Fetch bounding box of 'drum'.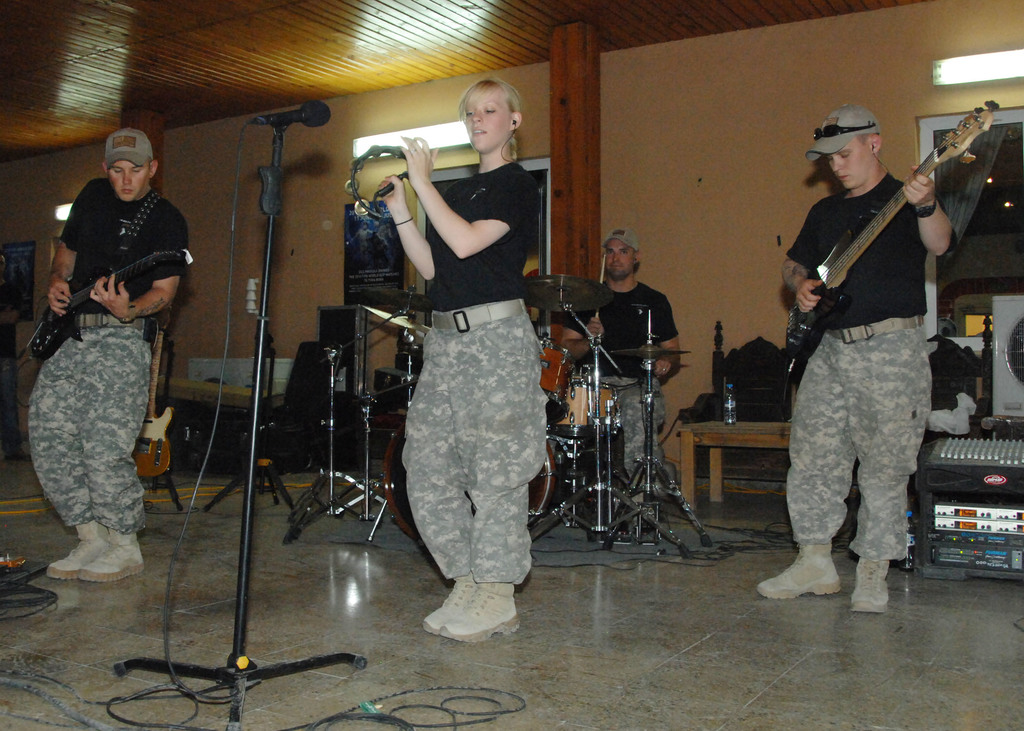
Bbox: region(601, 383, 620, 434).
